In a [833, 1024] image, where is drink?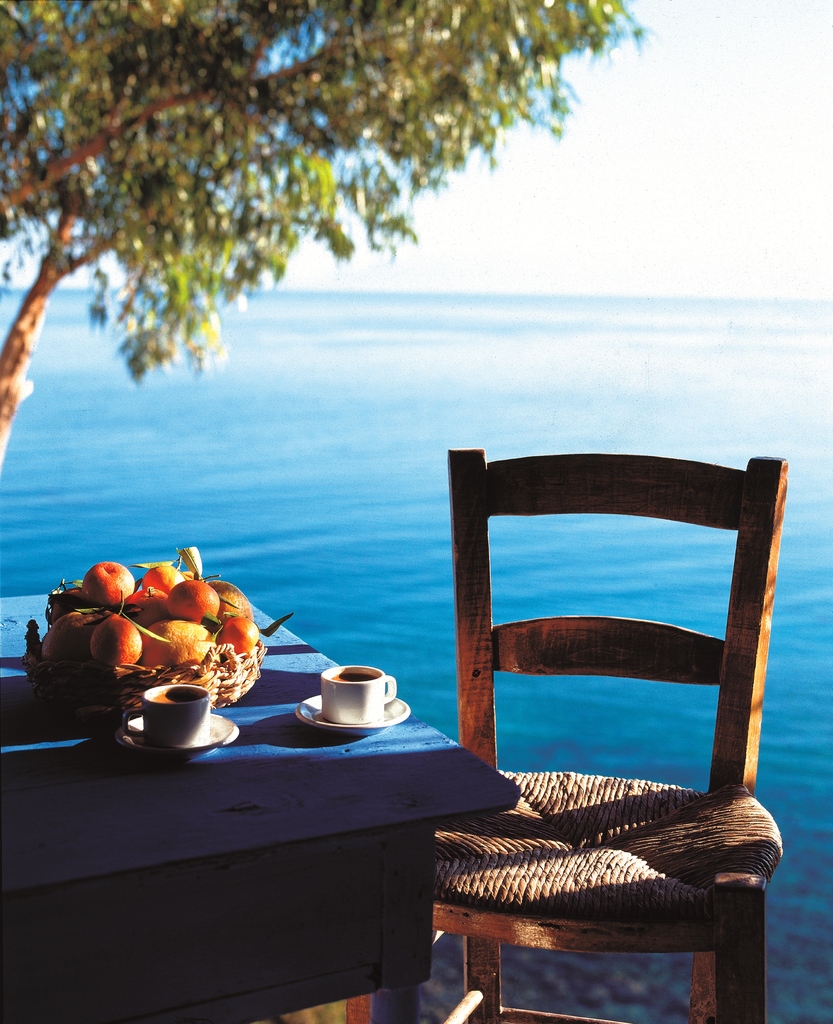
detection(328, 675, 377, 682).
